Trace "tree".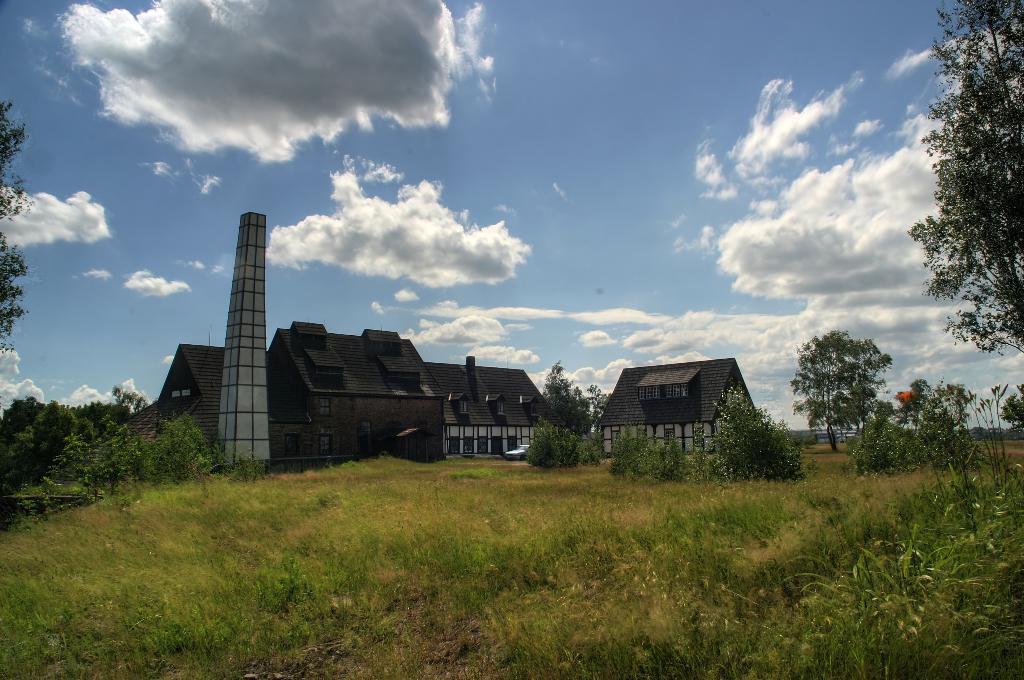
Traced to x1=906, y1=0, x2=1023, y2=349.
